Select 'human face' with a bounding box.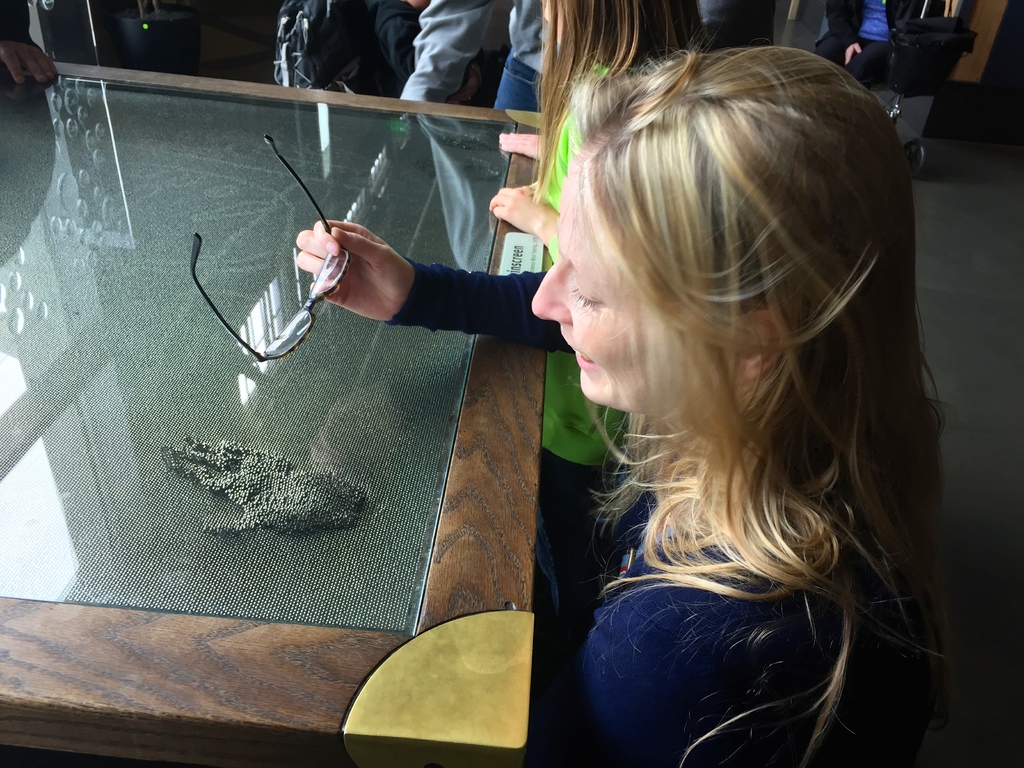
<bbox>529, 149, 662, 408</bbox>.
